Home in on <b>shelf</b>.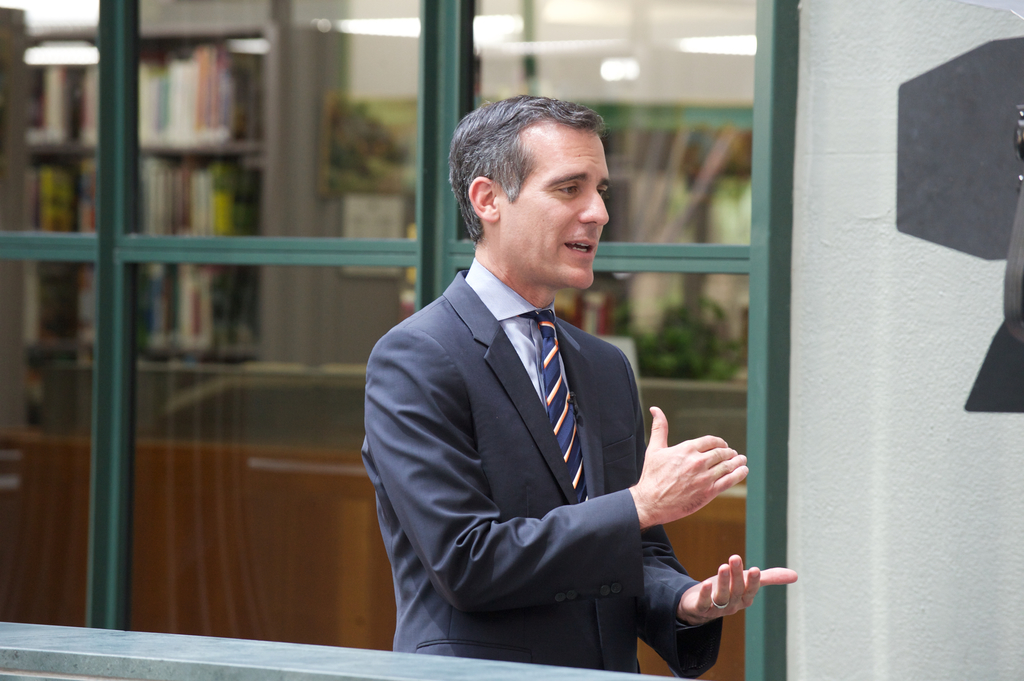
Homed in at left=43, top=271, right=272, bottom=359.
